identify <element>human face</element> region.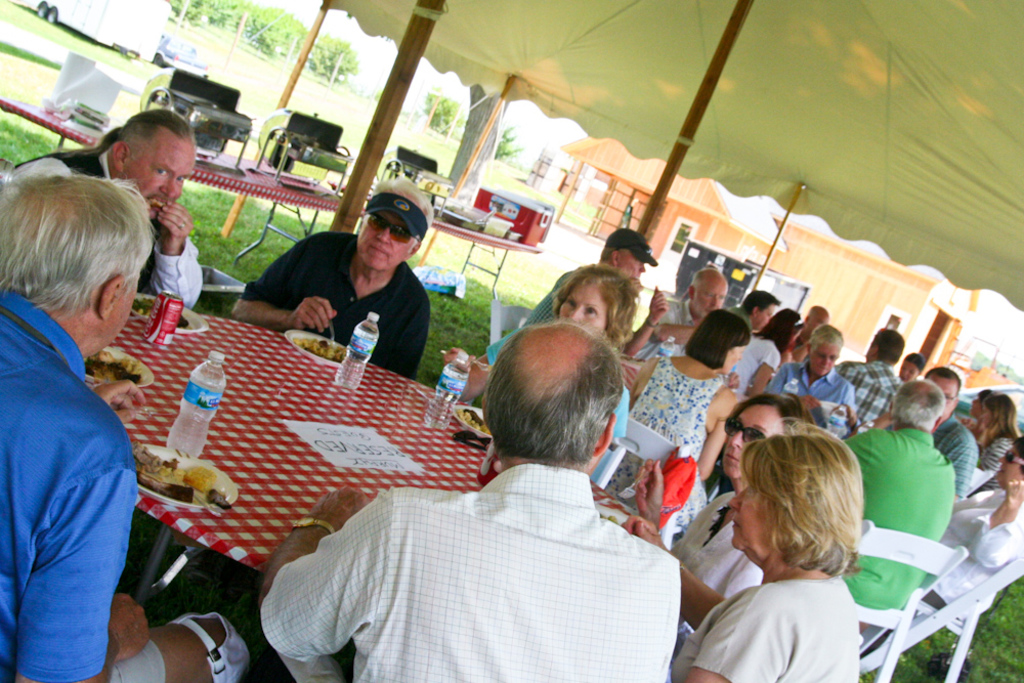
Region: detection(616, 249, 647, 275).
